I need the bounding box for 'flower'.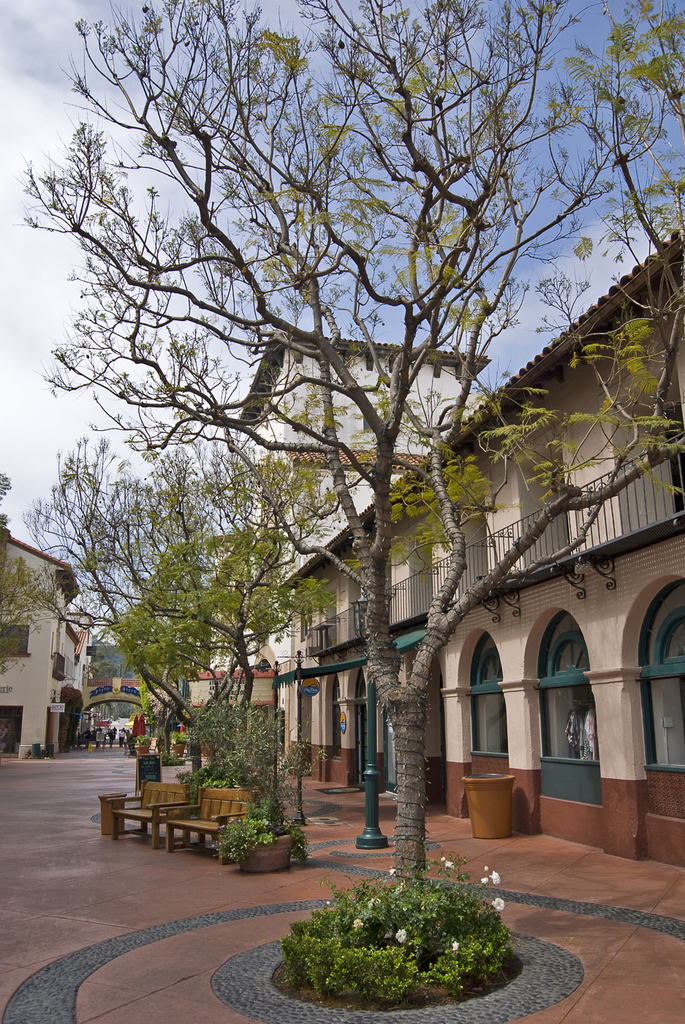
Here it is: select_region(387, 864, 398, 874).
